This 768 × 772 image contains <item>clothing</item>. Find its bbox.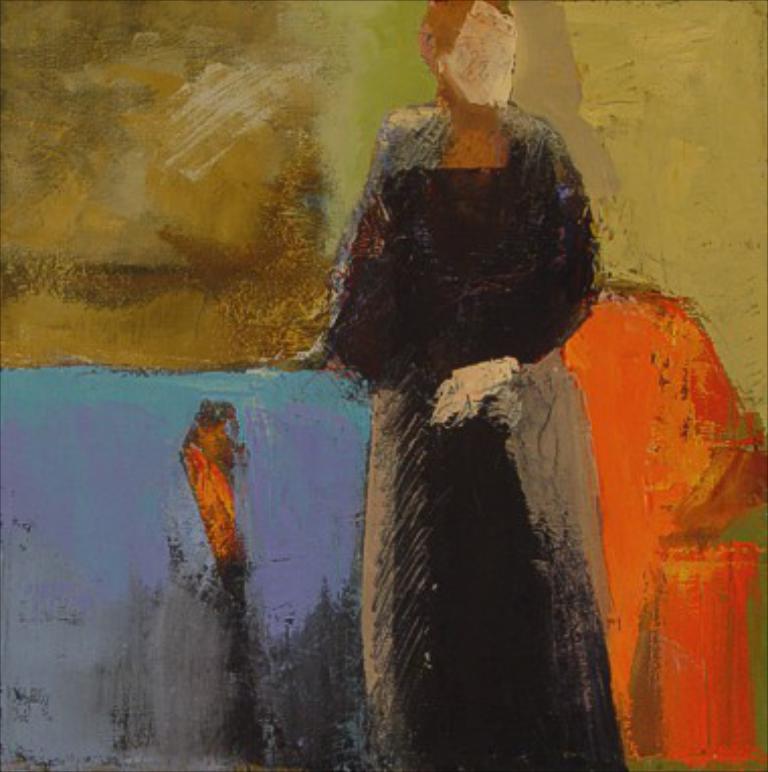
box(309, 119, 677, 742).
